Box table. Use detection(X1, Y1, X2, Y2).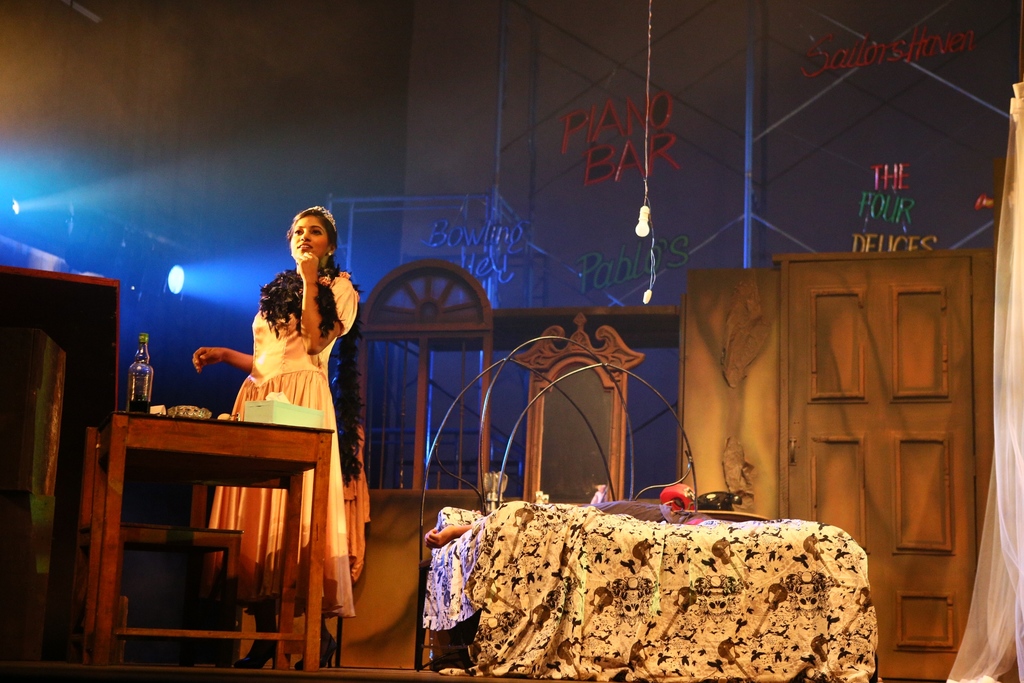
detection(81, 422, 346, 648).
